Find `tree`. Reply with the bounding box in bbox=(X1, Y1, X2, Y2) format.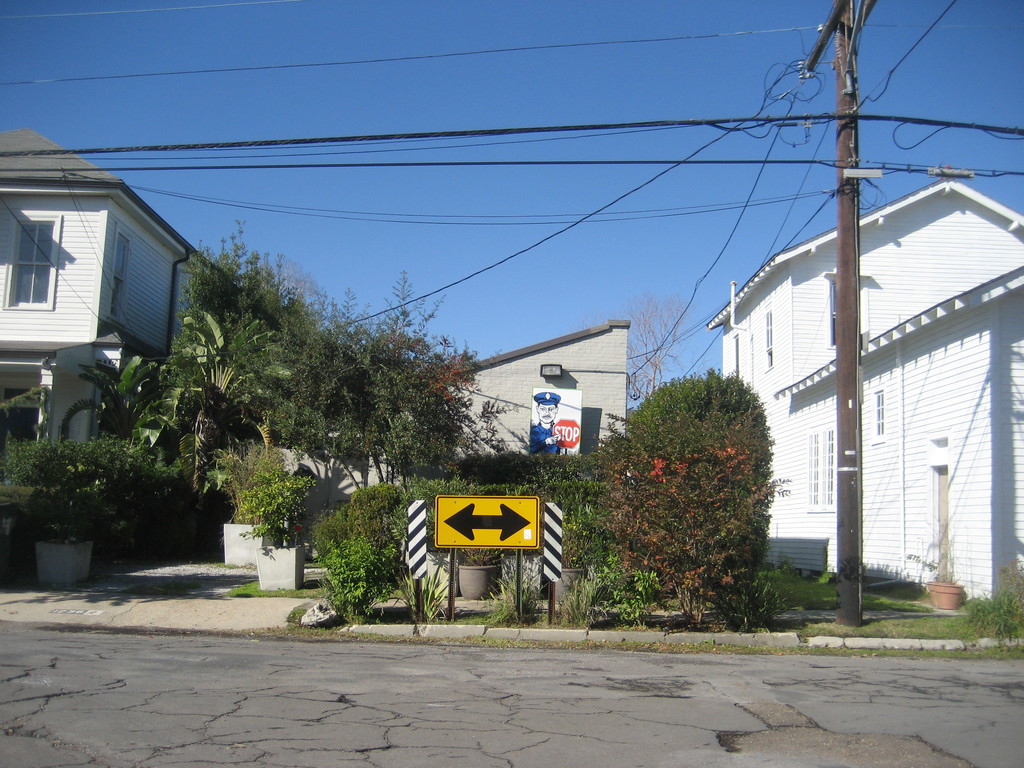
bbox=(161, 294, 291, 497).
